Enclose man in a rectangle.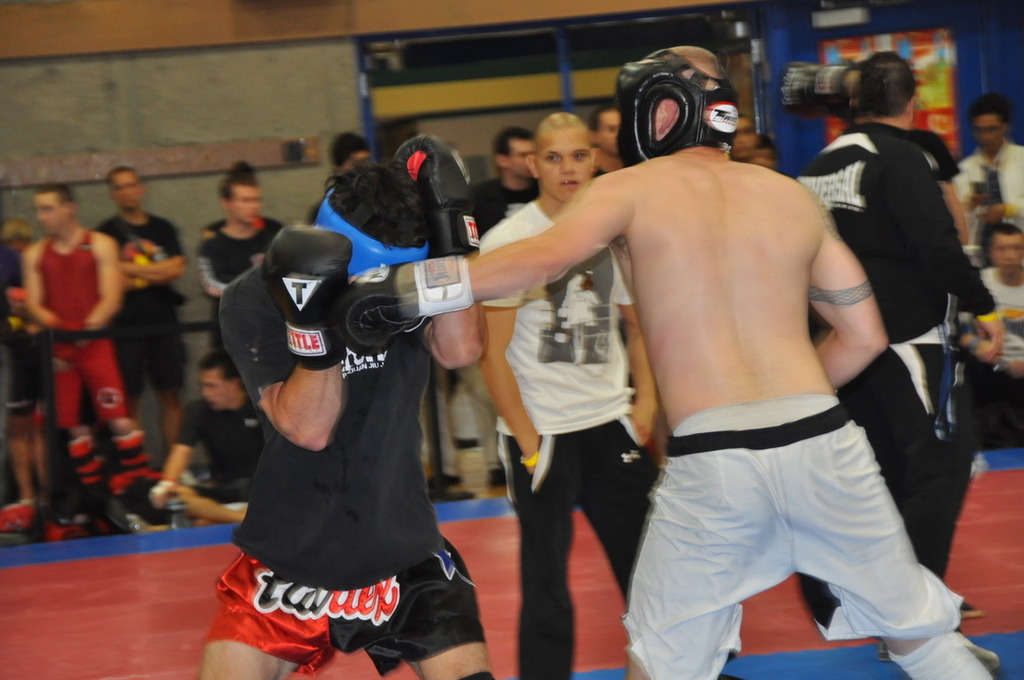
x1=469 y1=108 x2=678 y2=679.
